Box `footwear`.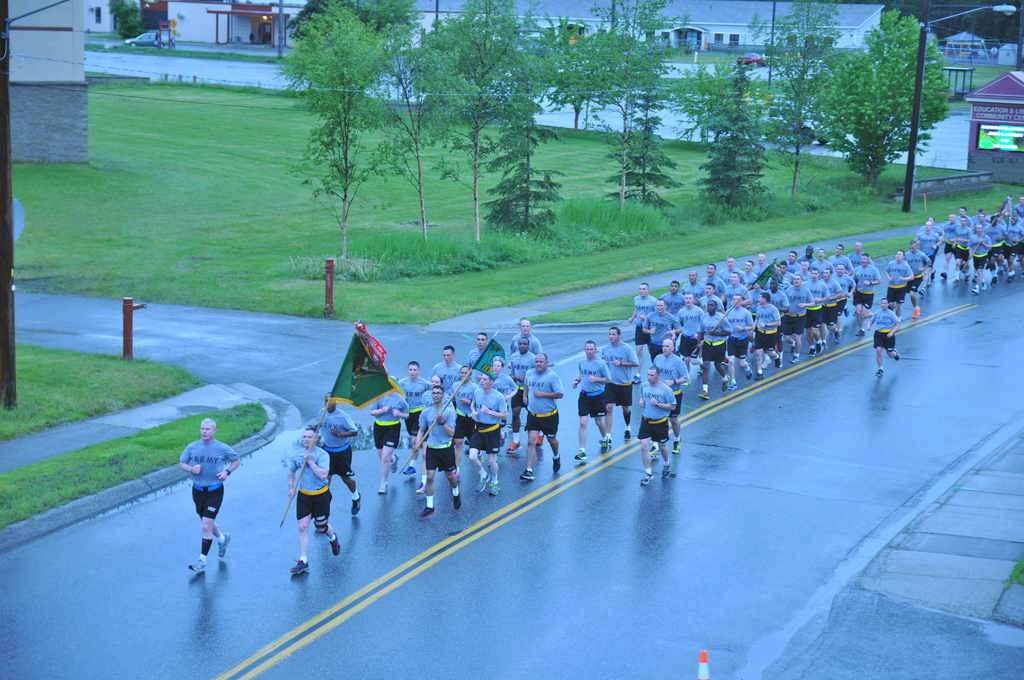
x1=577 y1=452 x2=586 y2=461.
